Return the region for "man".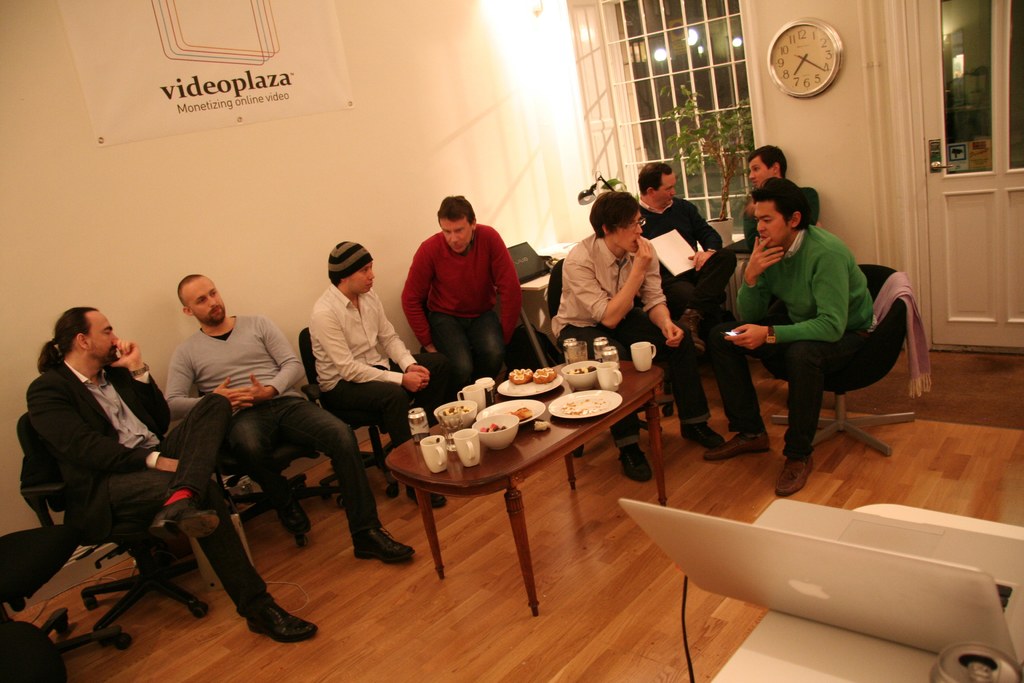
bbox(550, 189, 728, 483).
